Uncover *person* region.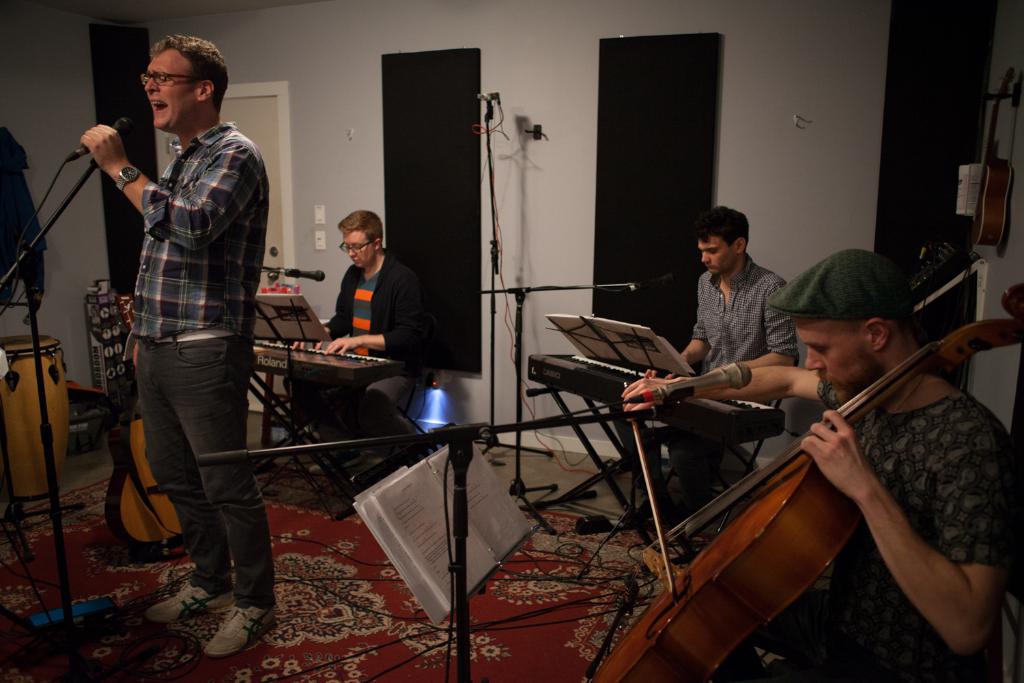
Uncovered: crop(290, 202, 429, 445).
